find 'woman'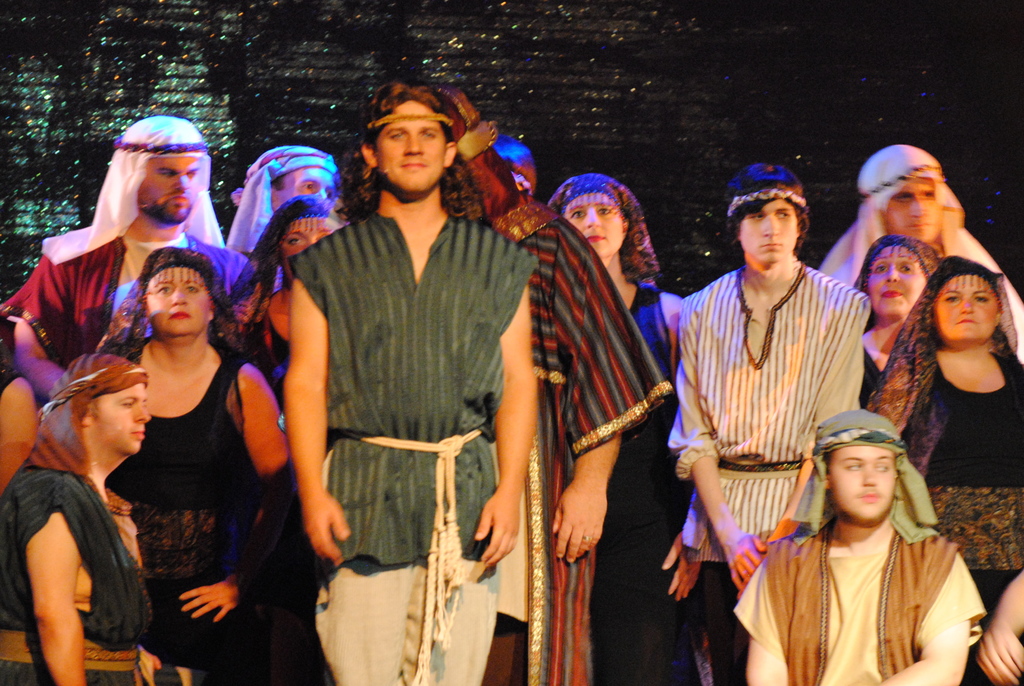
{"left": 874, "top": 236, "right": 1021, "bottom": 535}
